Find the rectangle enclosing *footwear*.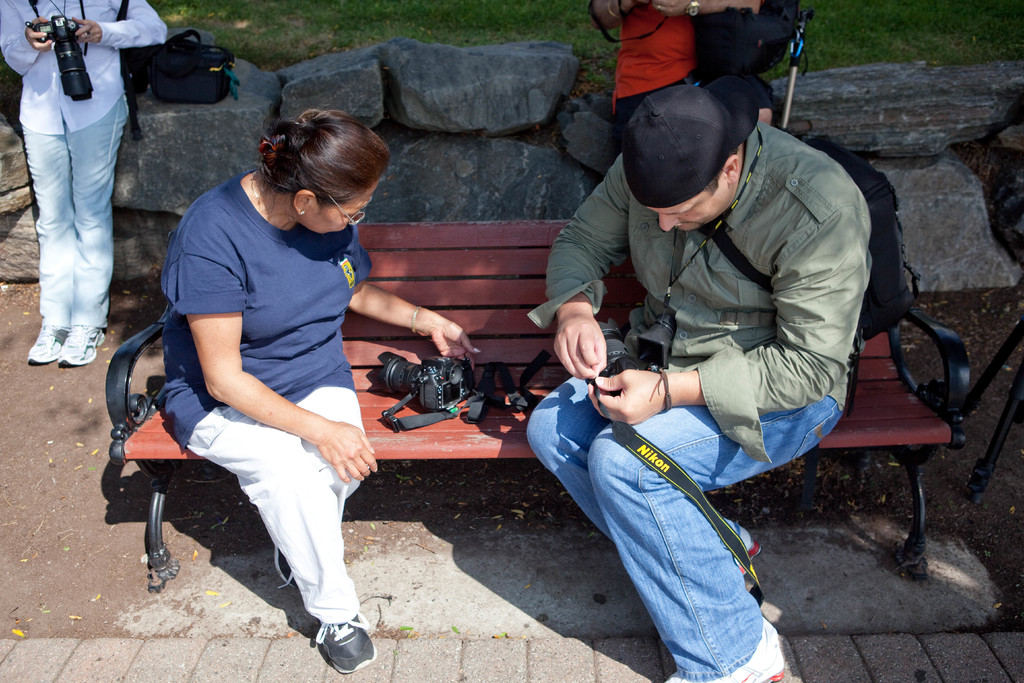
<box>302,600,371,679</box>.
